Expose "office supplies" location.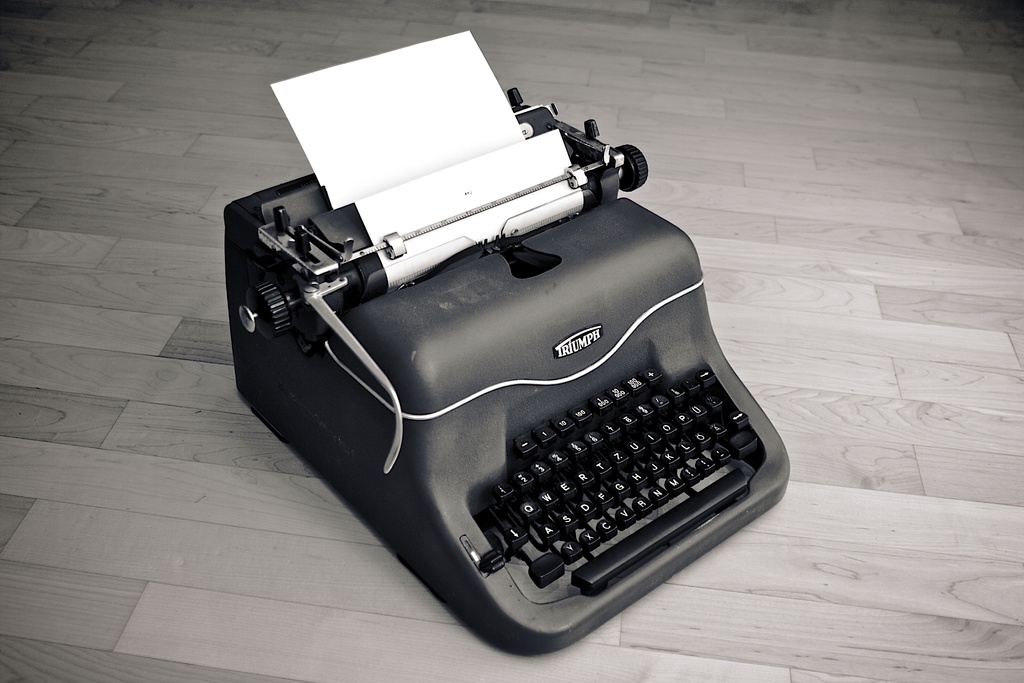
Exposed at detection(254, 22, 763, 680).
